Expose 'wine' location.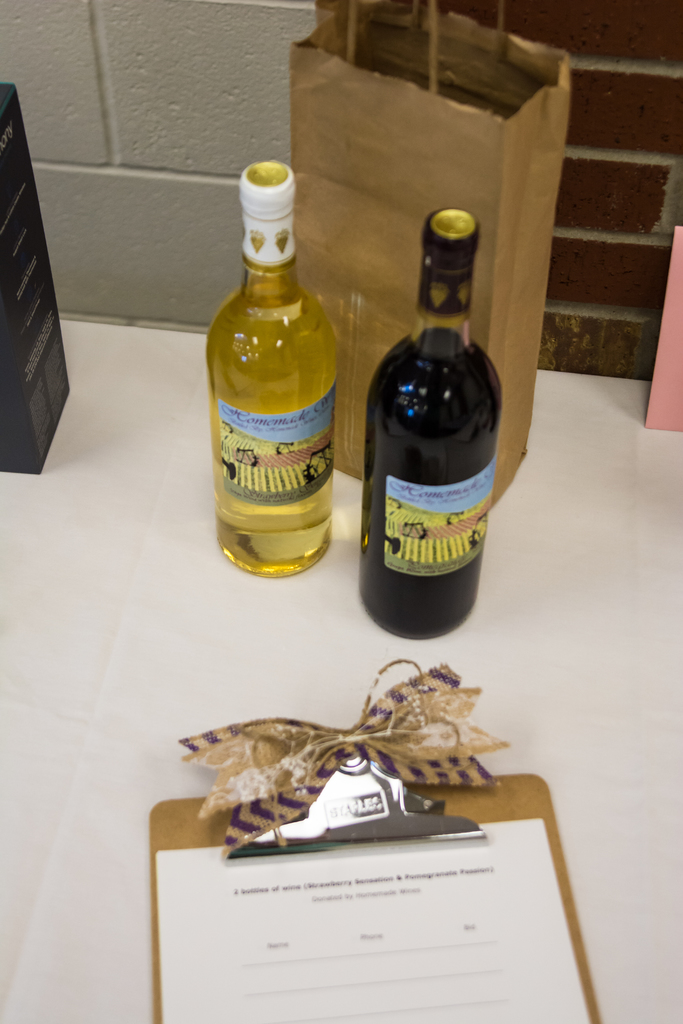
Exposed at [x1=363, y1=214, x2=495, y2=641].
